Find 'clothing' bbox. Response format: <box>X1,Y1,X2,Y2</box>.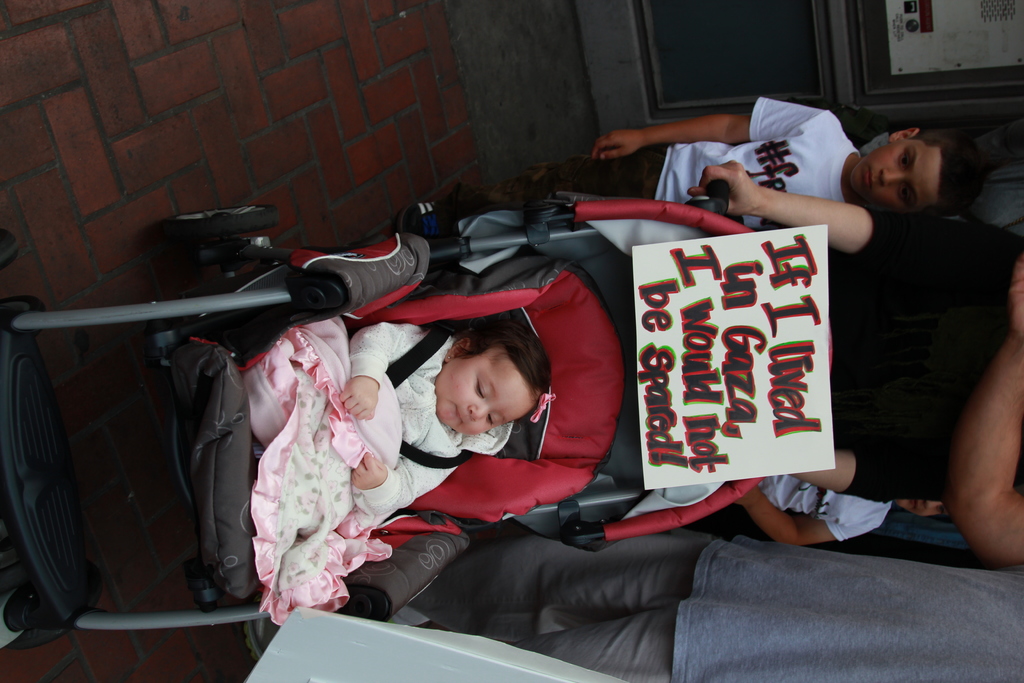
<box>461,97,858,231</box>.
